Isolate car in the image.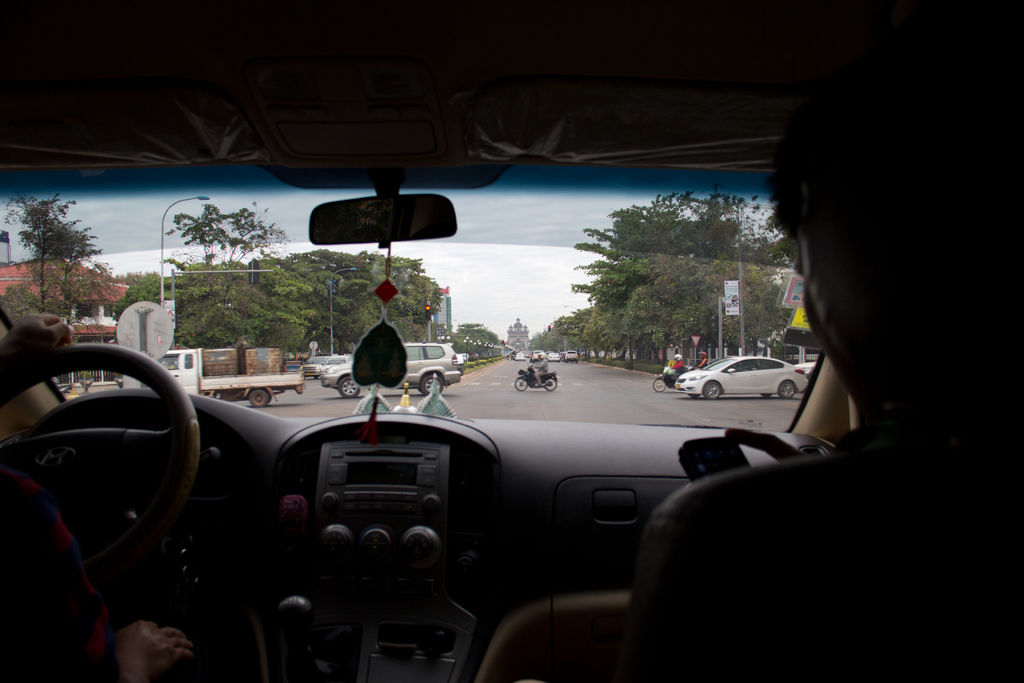
Isolated region: 318, 349, 353, 375.
